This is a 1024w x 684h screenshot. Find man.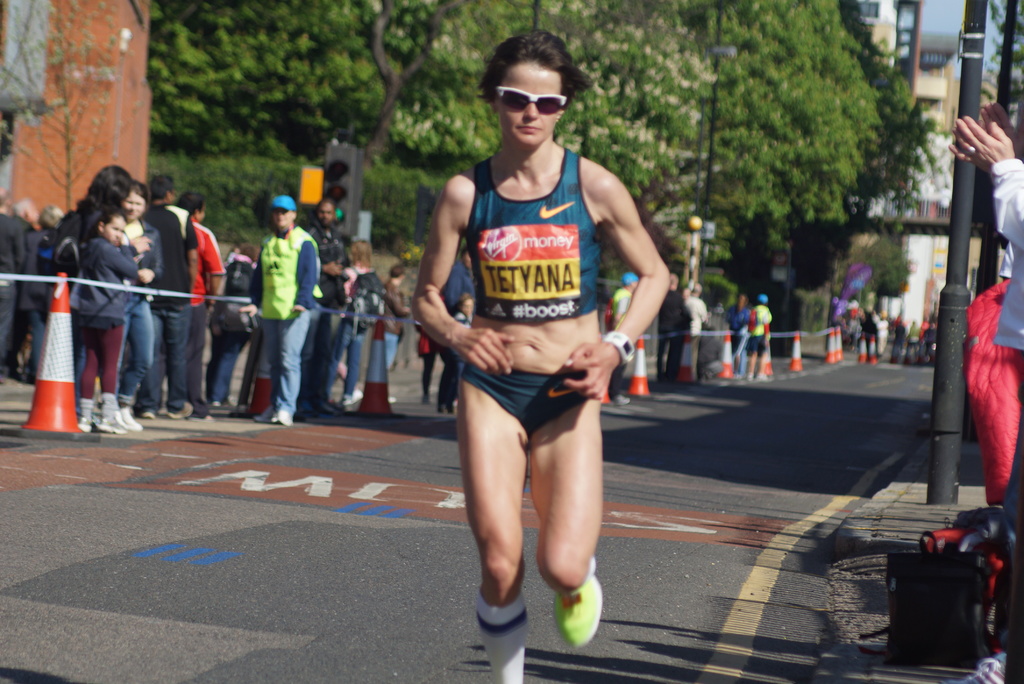
Bounding box: crop(682, 284, 710, 381).
